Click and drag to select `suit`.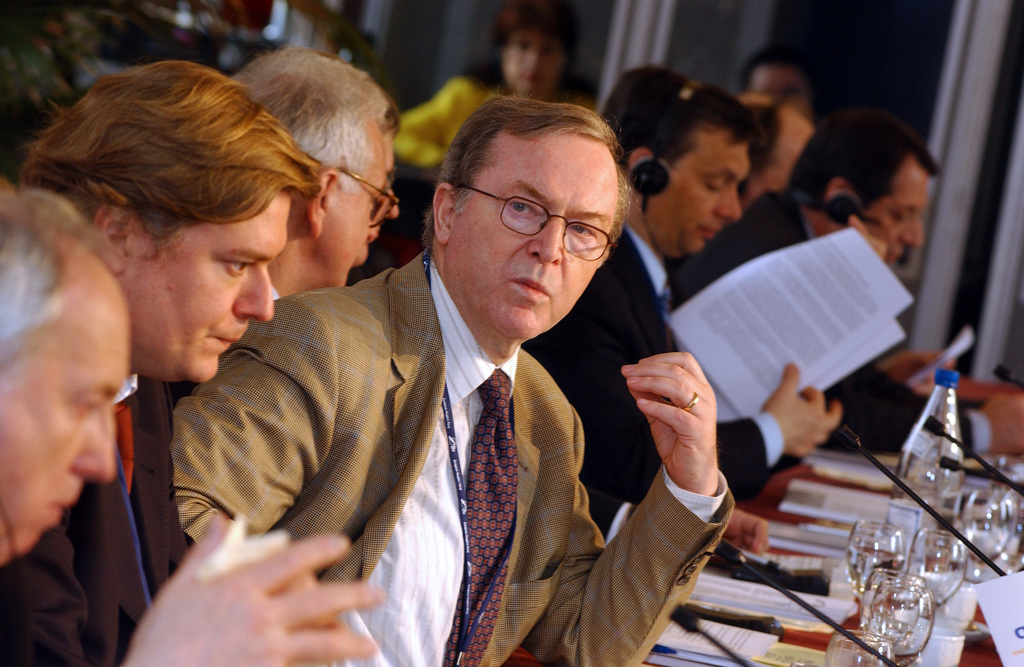
Selection: 14,367,199,666.
